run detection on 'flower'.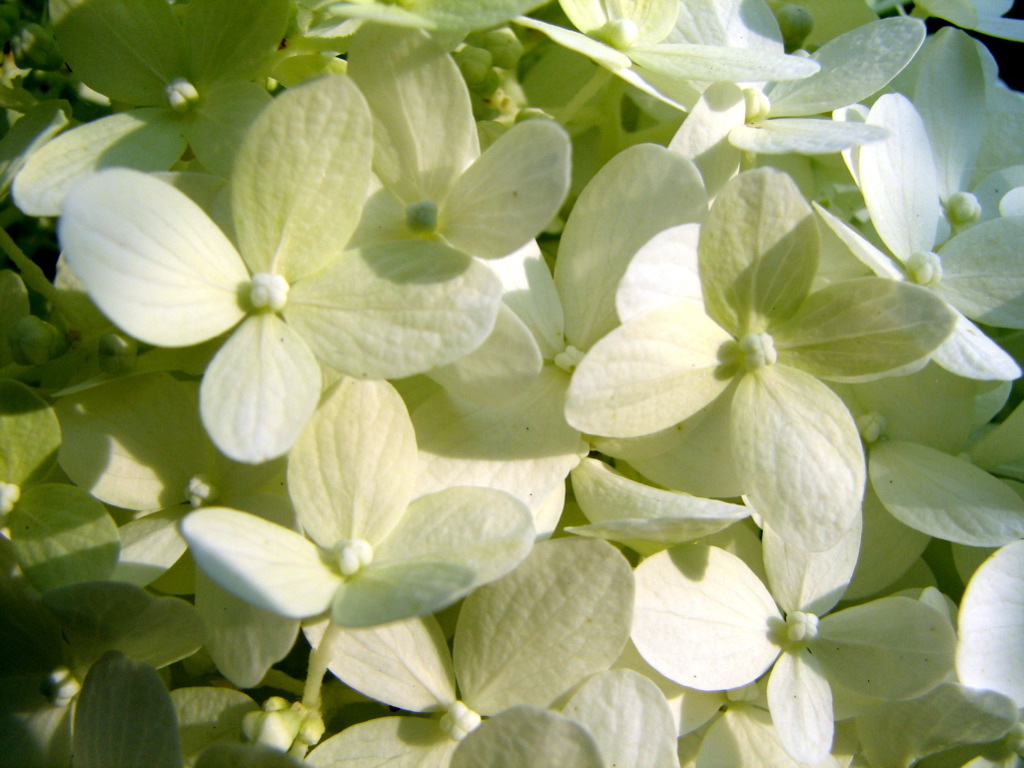
Result: bbox(62, 86, 443, 449).
